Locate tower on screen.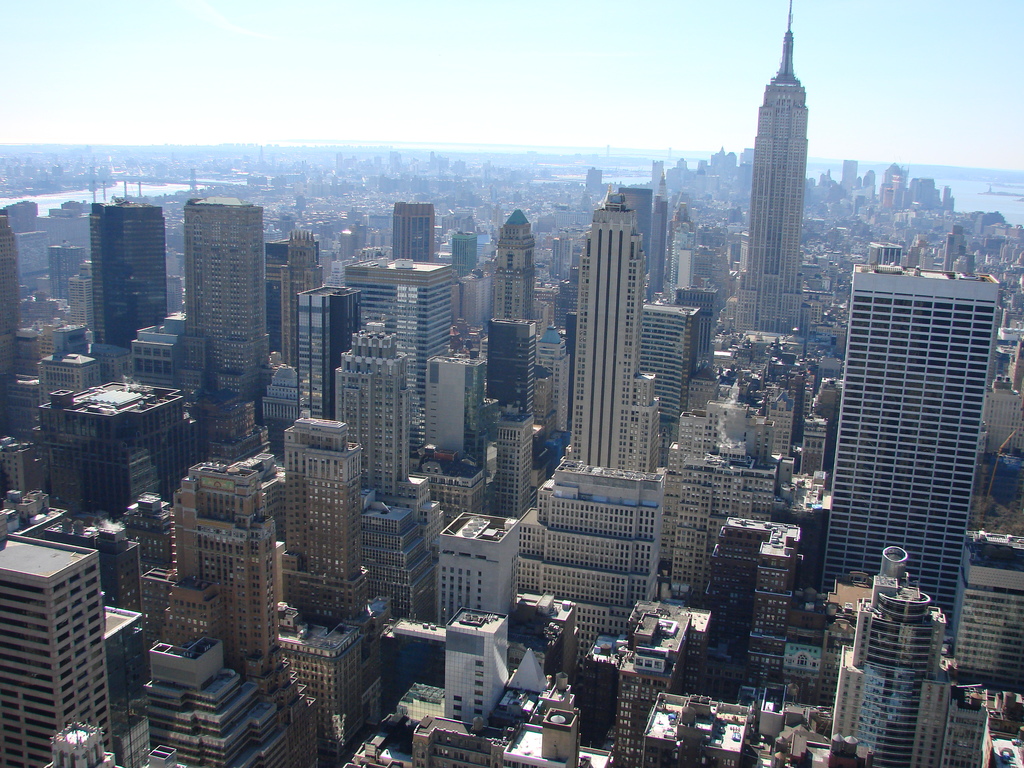
On screen at 387,204,438,264.
